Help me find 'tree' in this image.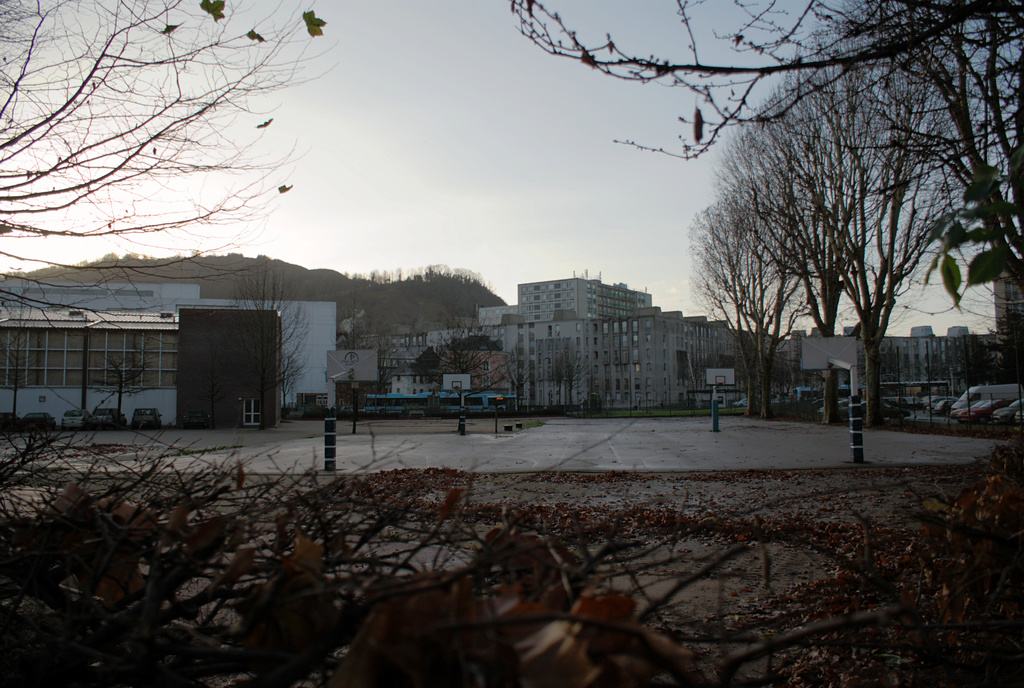
Found it: <box>223,262,310,412</box>.
